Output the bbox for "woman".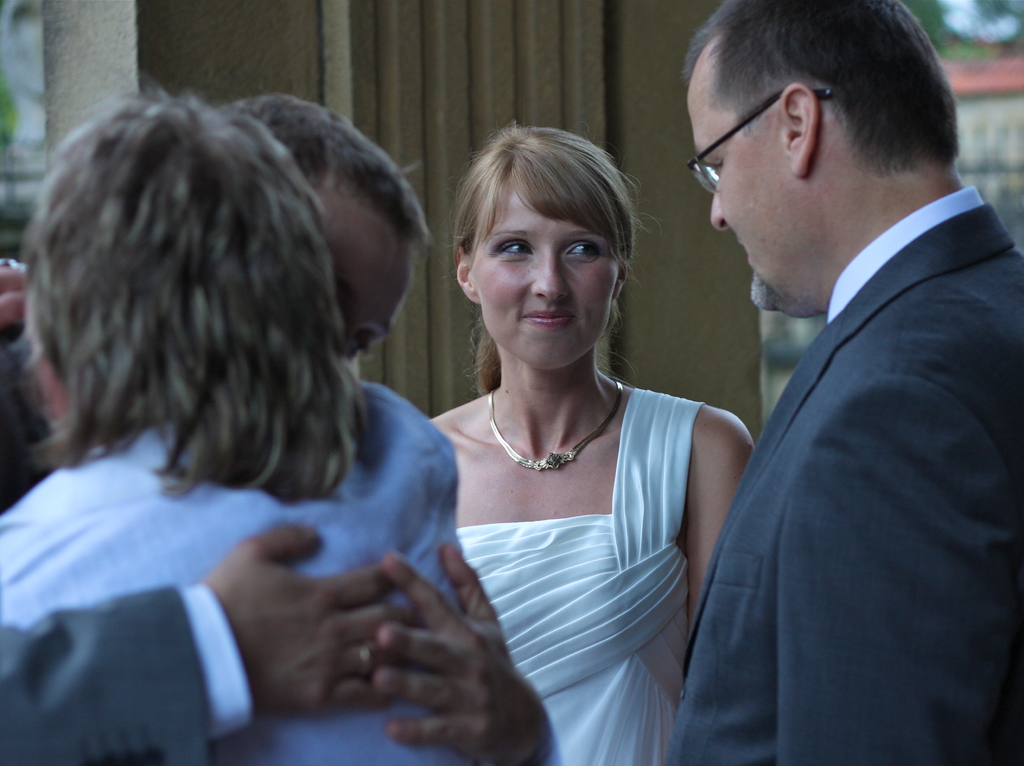
371/121/739/753.
